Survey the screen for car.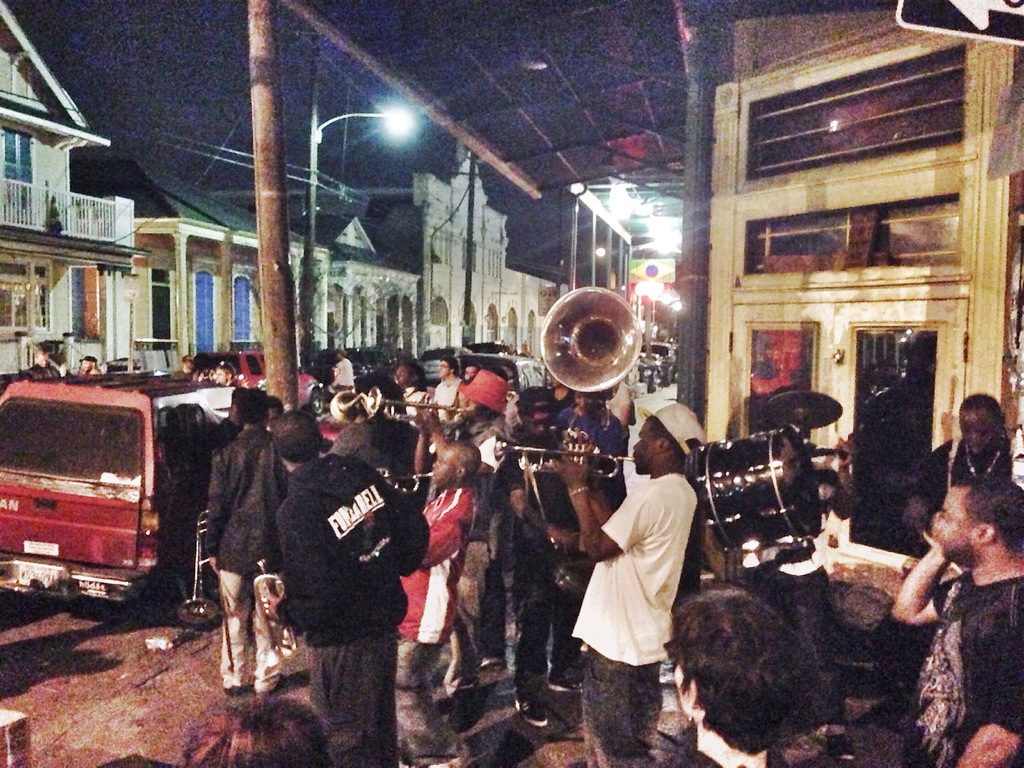
Survey found: crop(185, 352, 330, 421).
